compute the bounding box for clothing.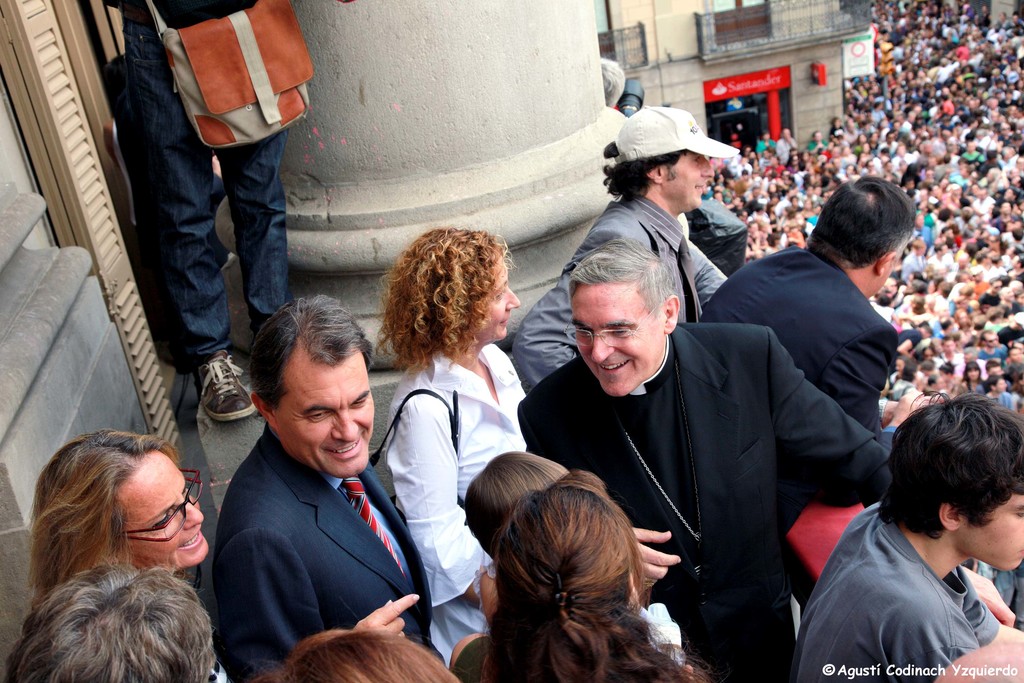
[left=804, top=497, right=1014, bottom=668].
